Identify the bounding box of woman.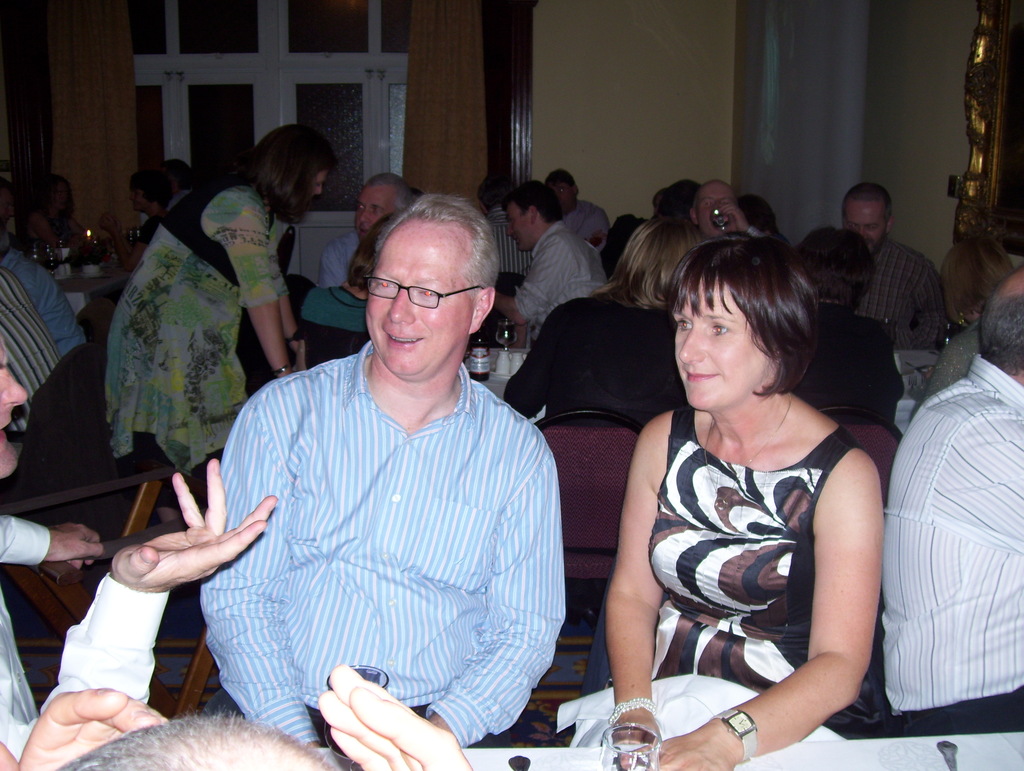
[x1=30, y1=173, x2=90, y2=248].
